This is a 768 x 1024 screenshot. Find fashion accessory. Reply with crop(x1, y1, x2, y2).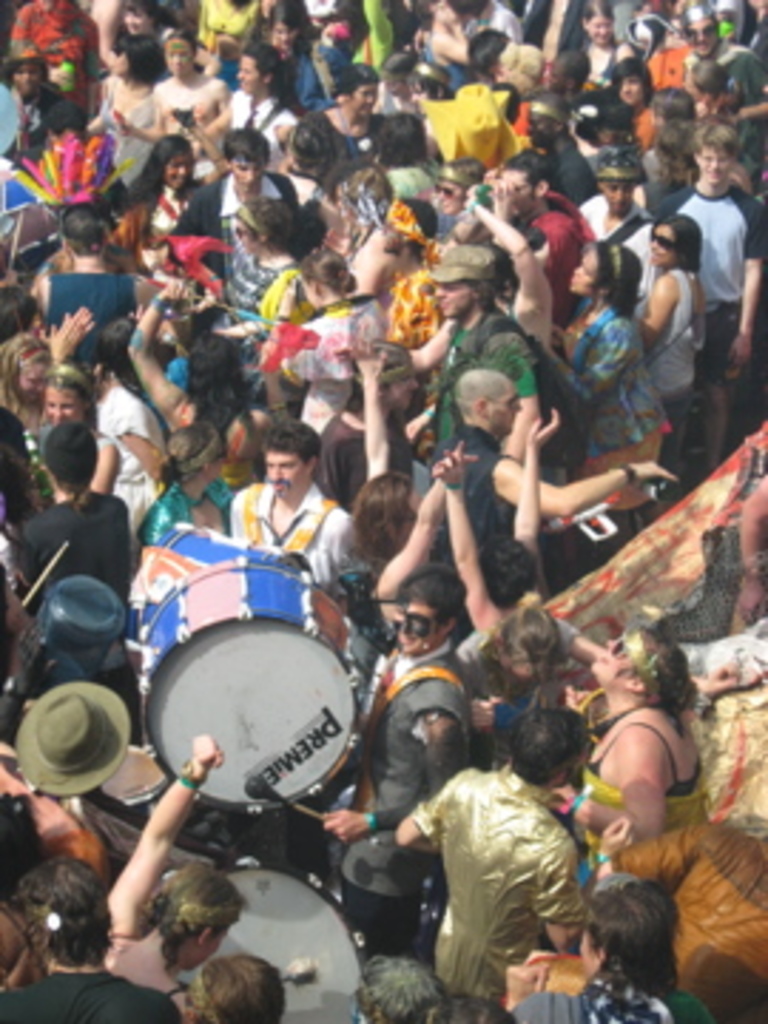
crop(256, 97, 284, 137).
